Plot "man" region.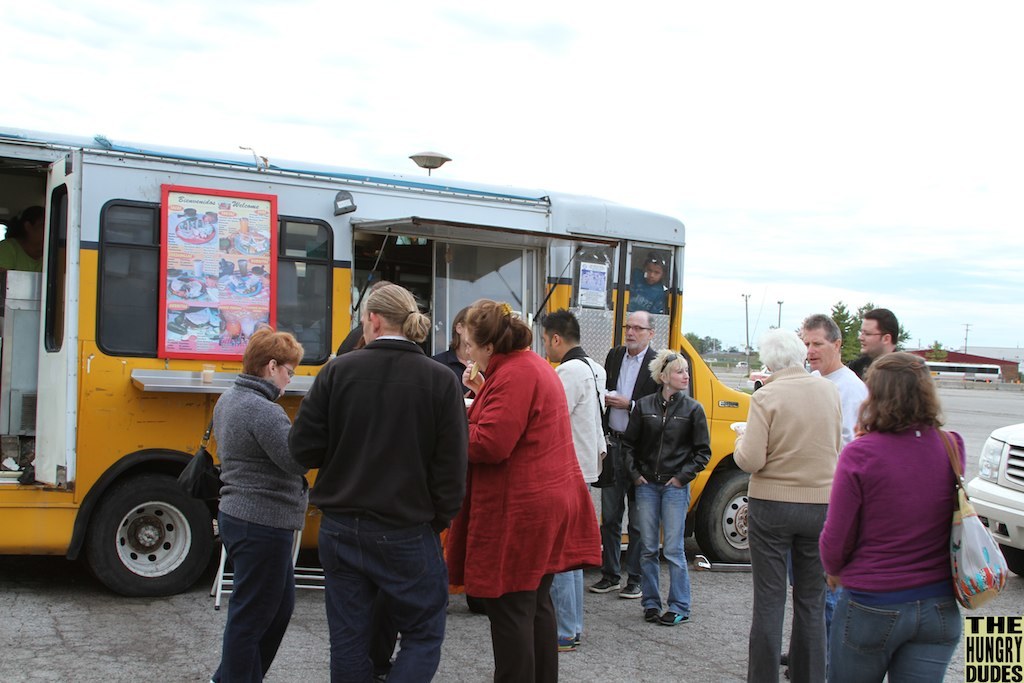
Plotted at <box>539,310,608,657</box>.
